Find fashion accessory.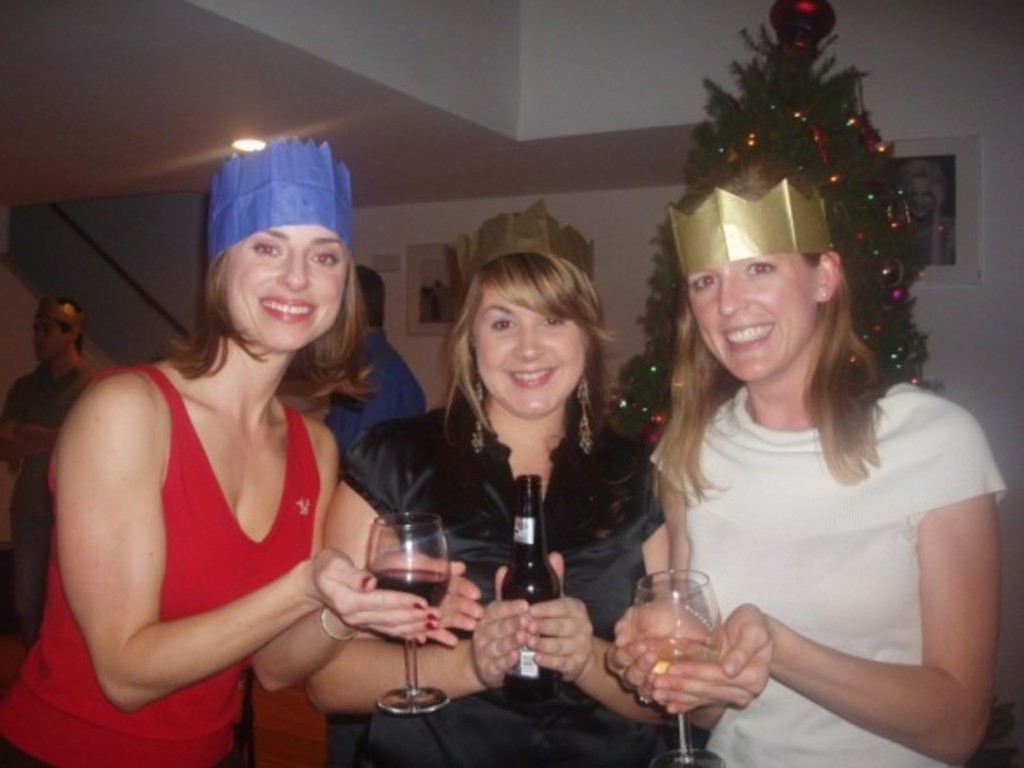
{"left": 817, "top": 287, "right": 831, "bottom": 308}.
